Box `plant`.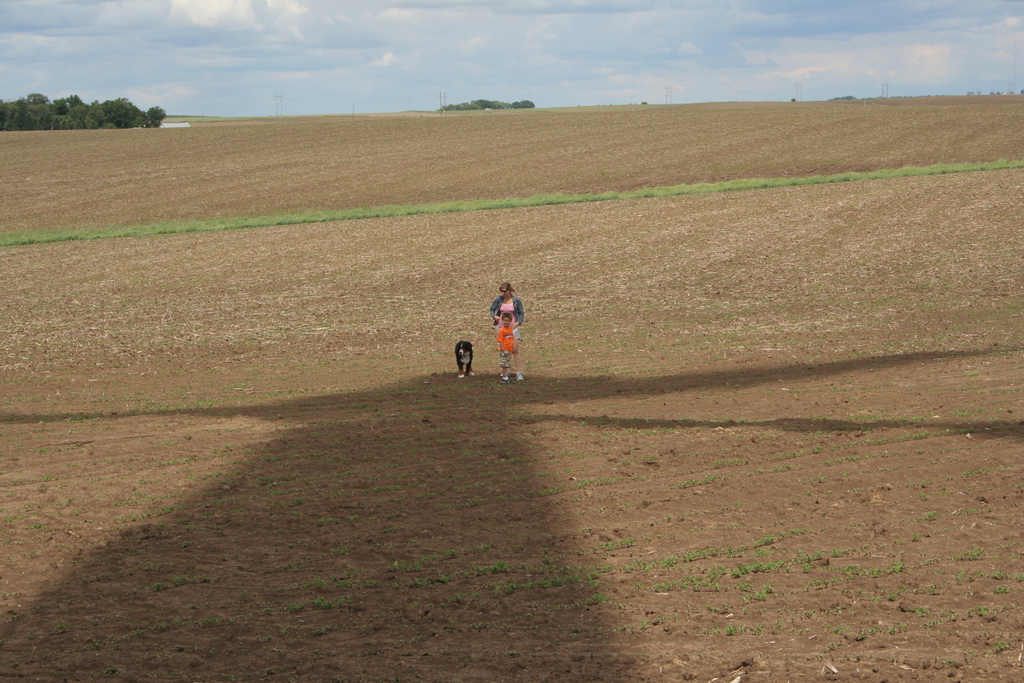
bbox=[715, 582, 728, 594].
